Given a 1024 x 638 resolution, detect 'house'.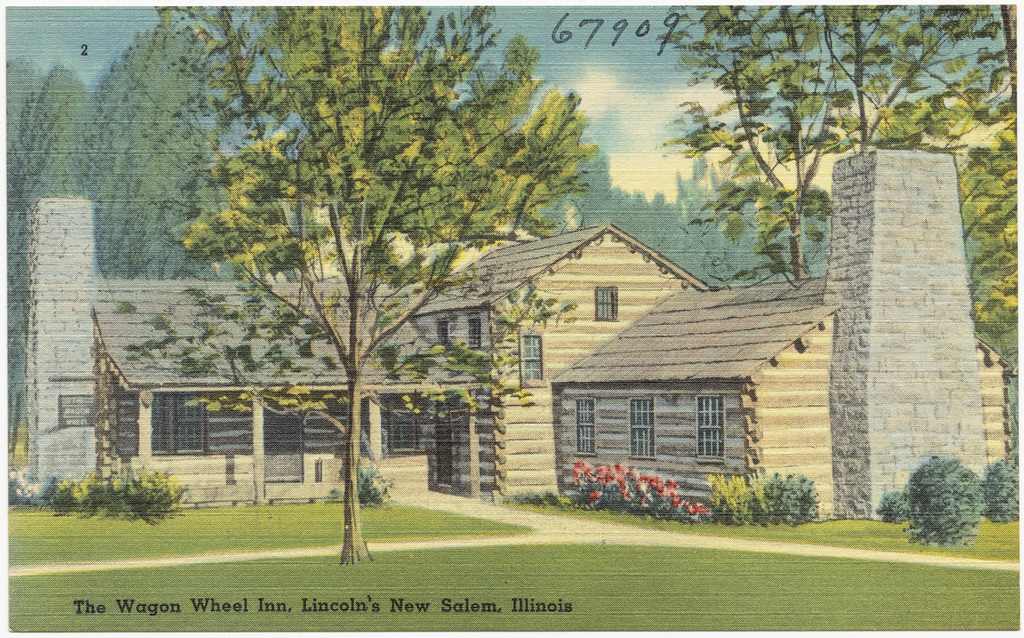
BBox(98, 106, 927, 531).
